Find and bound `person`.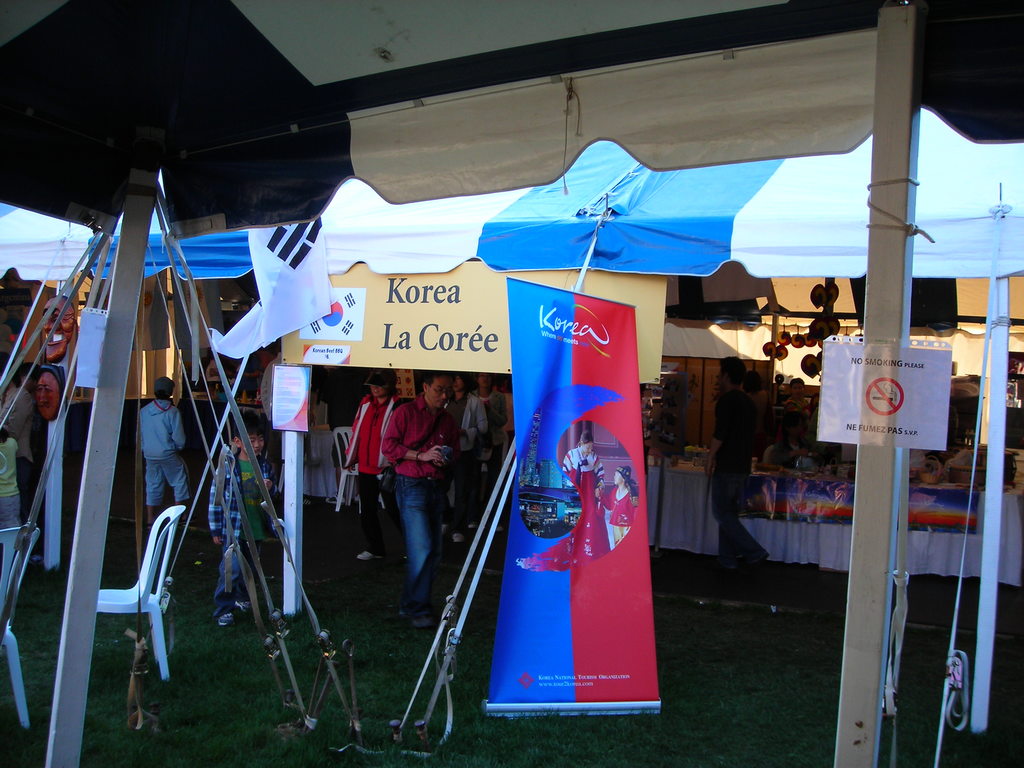
Bound: rect(599, 467, 637, 548).
